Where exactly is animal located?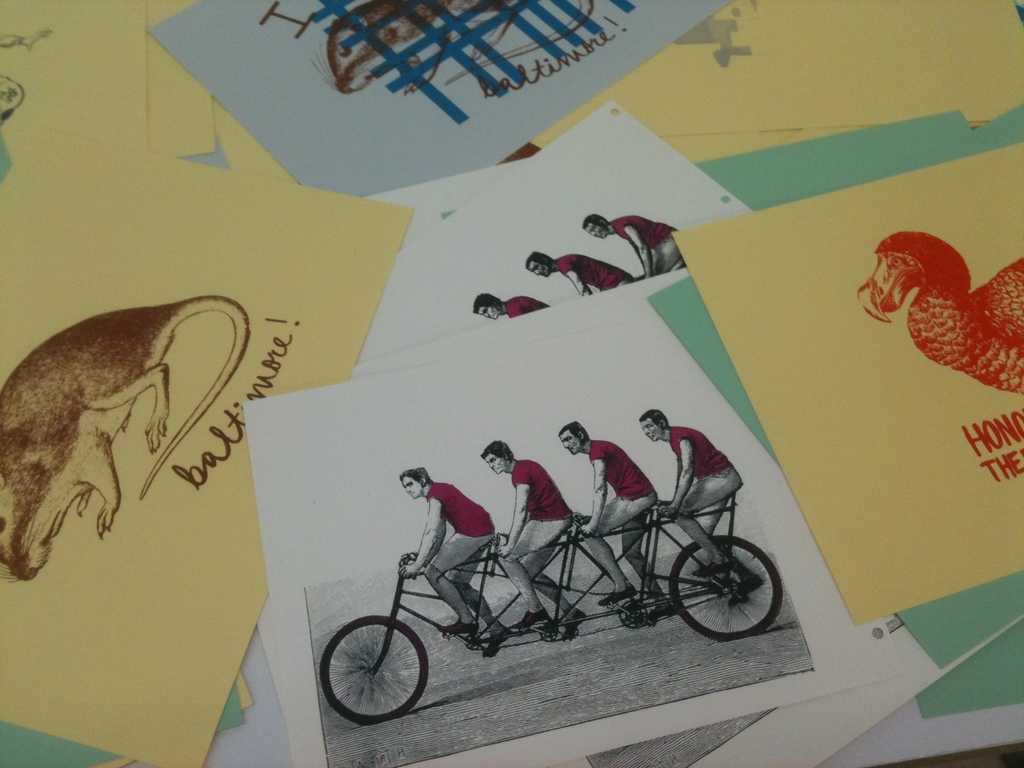
Its bounding box is locate(0, 291, 249, 568).
